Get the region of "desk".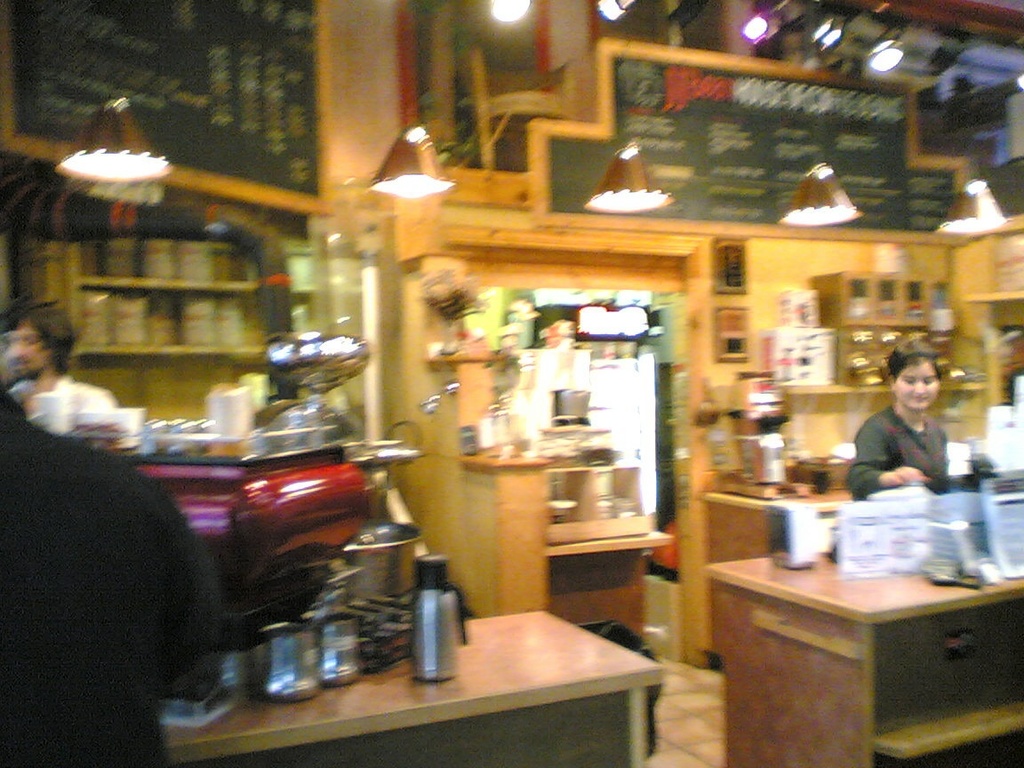
140/597/673/767.
